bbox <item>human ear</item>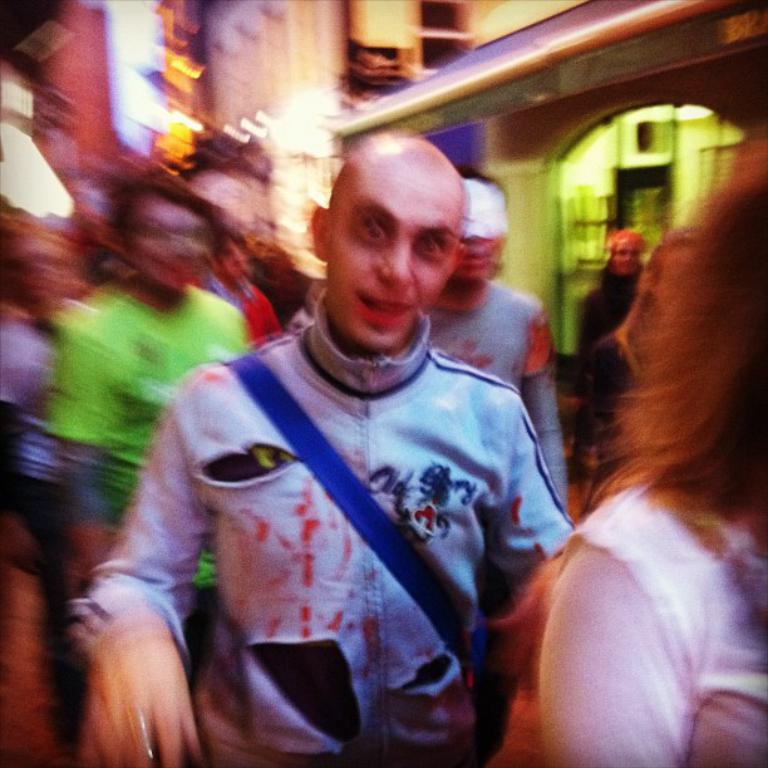
[304, 203, 334, 260]
